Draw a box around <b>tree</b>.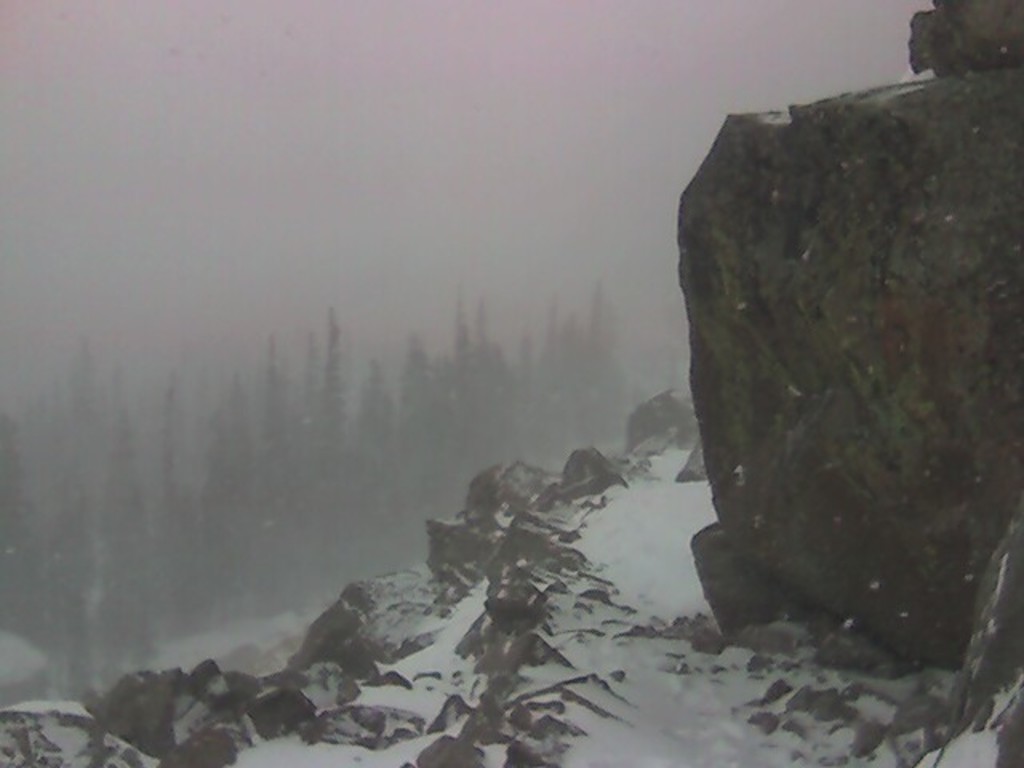
<region>536, 266, 696, 472</region>.
